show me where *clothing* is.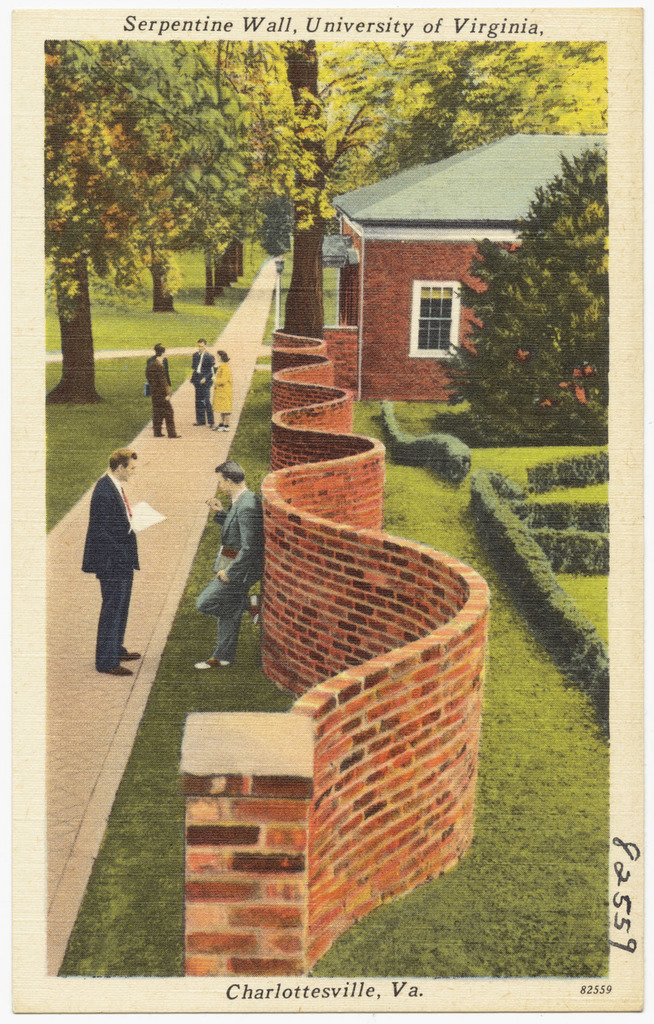
*clothing* is at bbox=(145, 352, 178, 433).
